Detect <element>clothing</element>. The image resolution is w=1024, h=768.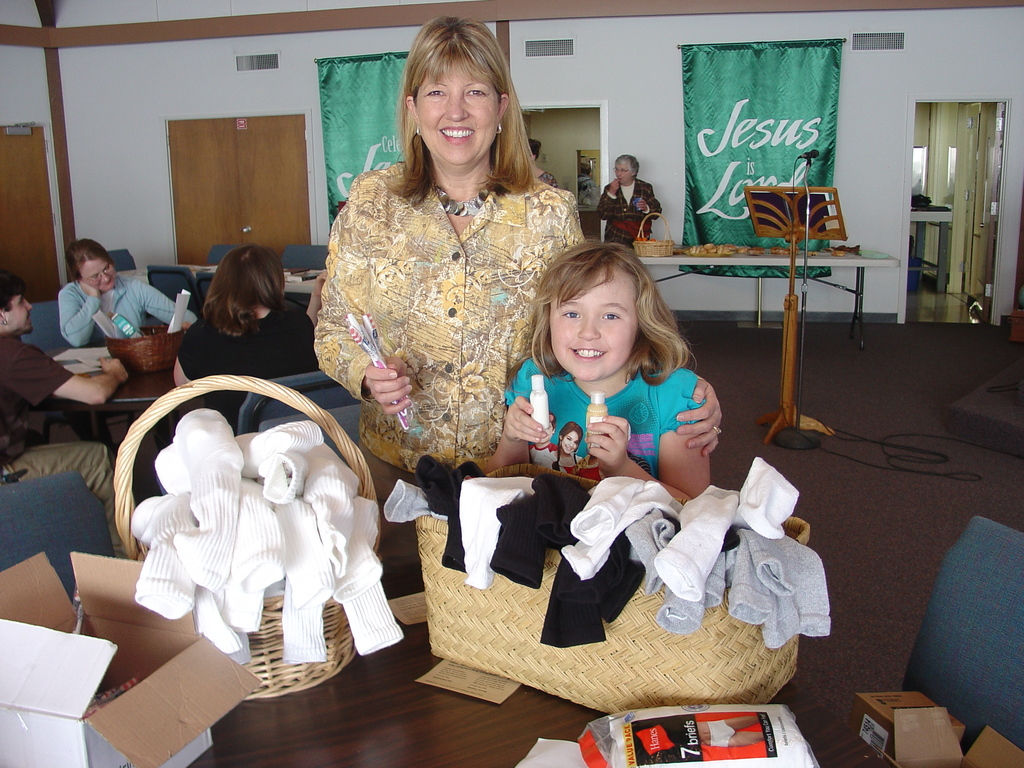
[left=592, top=184, right=669, bottom=249].
